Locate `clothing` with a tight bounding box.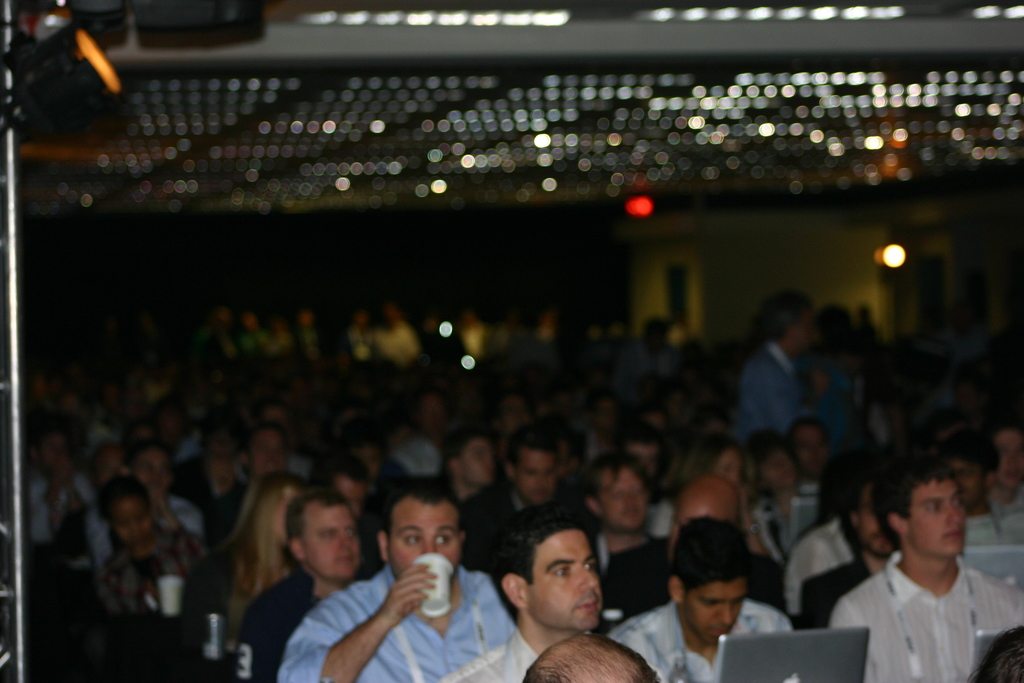
x1=278, y1=550, x2=540, y2=682.
